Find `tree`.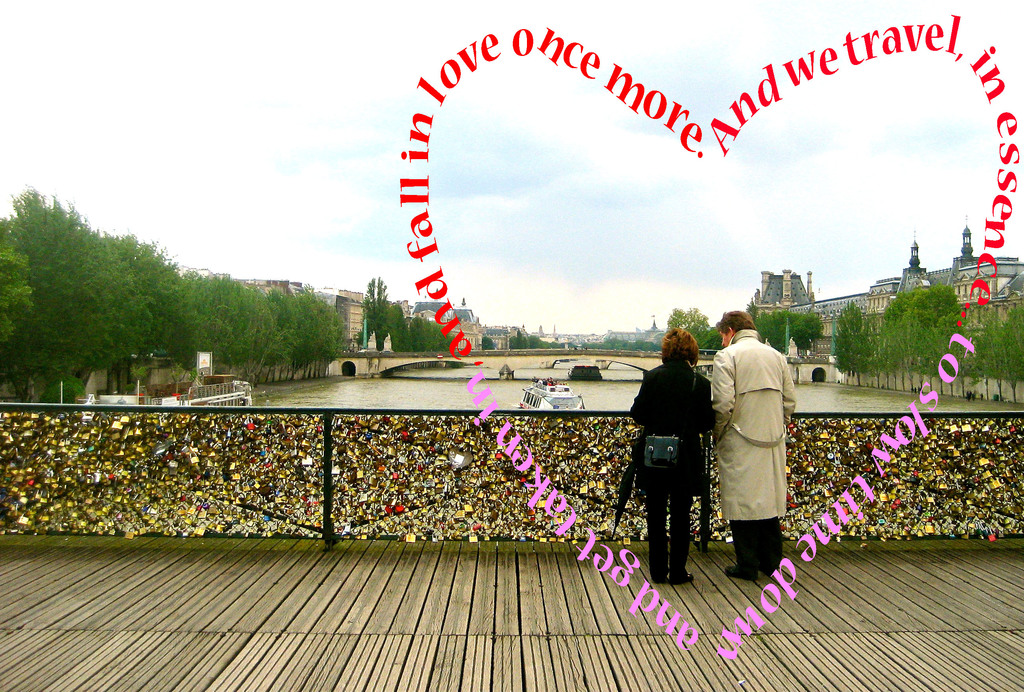
detection(755, 307, 821, 368).
